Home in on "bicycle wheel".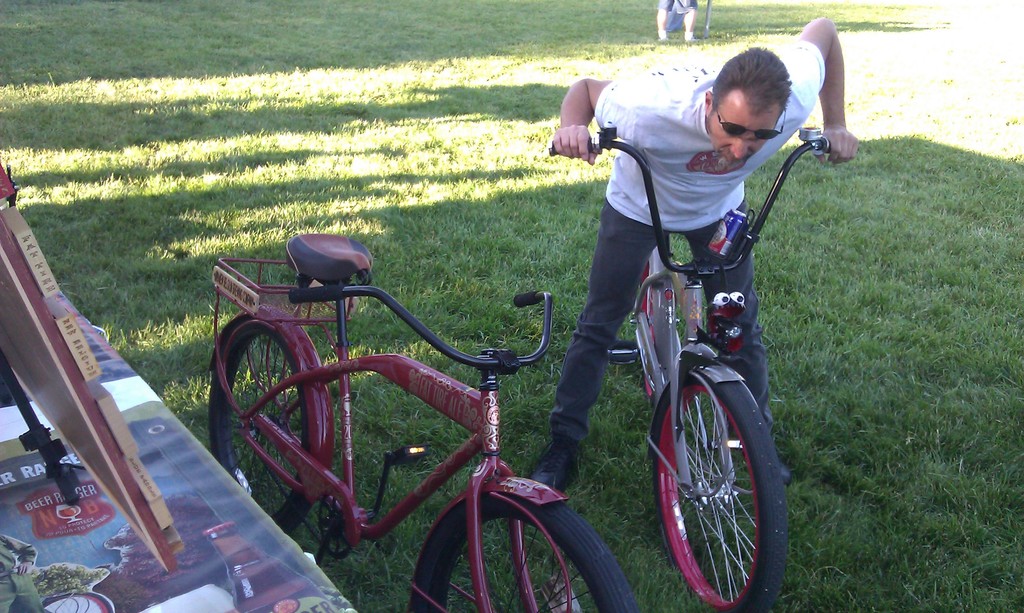
Homed in at 208, 319, 326, 536.
